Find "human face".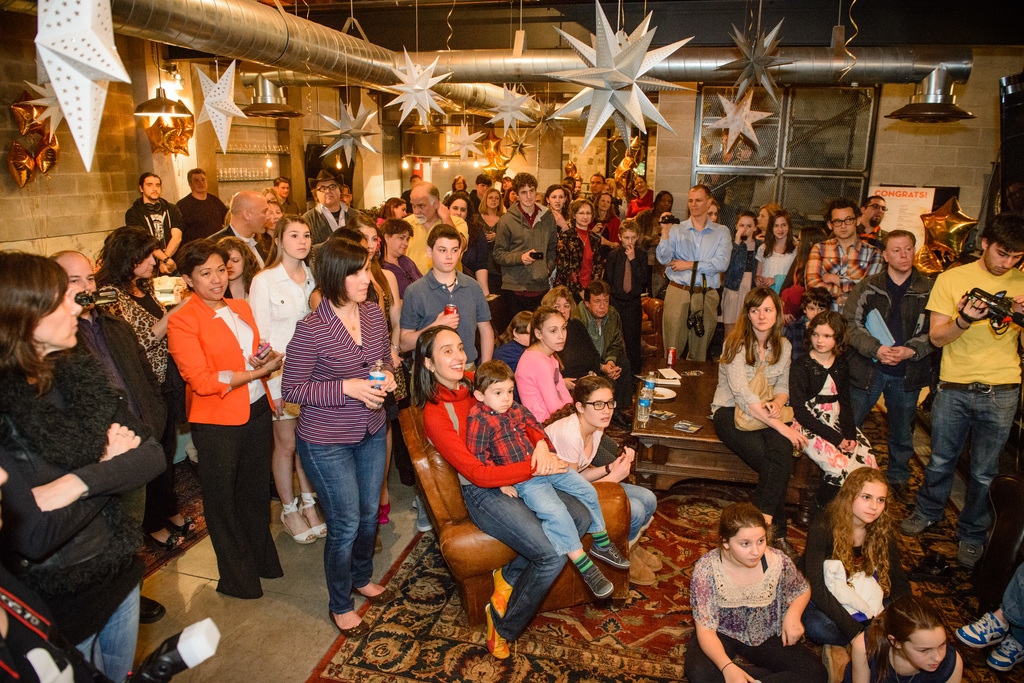
<bbox>691, 191, 709, 218</bbox>.
